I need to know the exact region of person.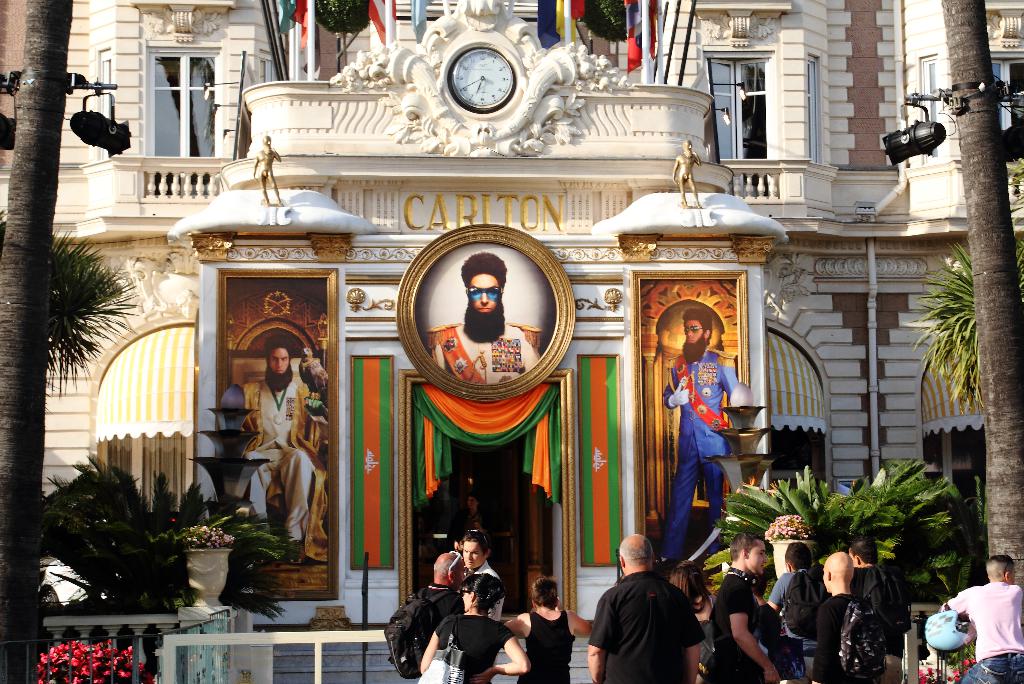
Region: BBox(252, 136, 285, 205).
